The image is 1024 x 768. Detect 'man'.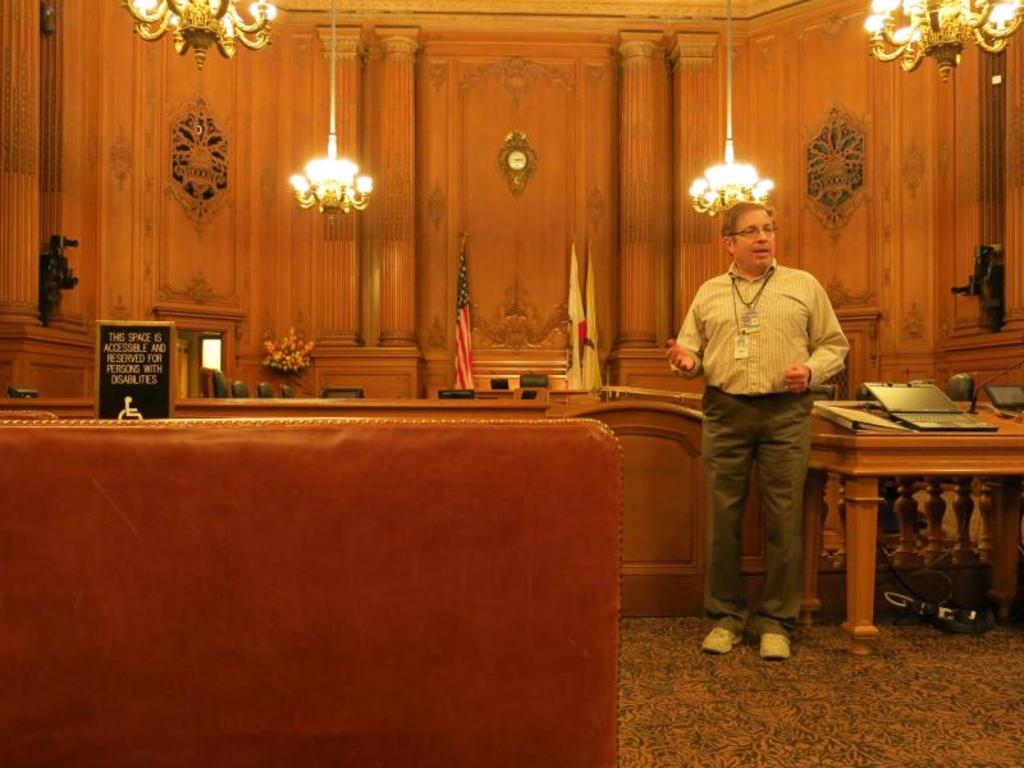
Detection: [left=677, top=192, right=851, bottom=640].
